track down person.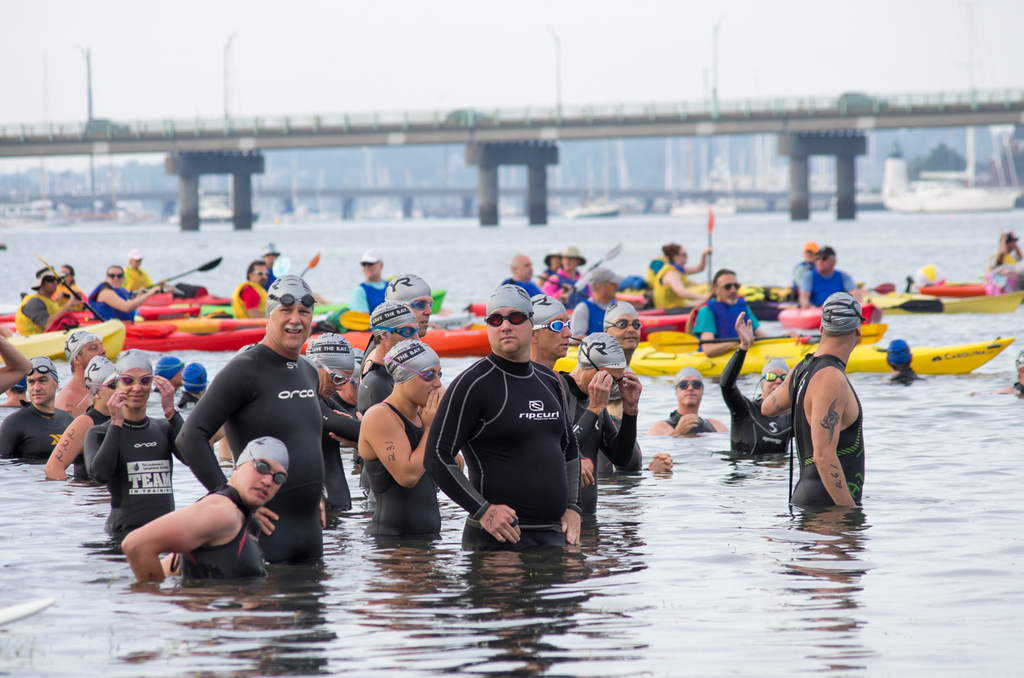
Tracked to {"x1": 351, "y1": 248, "x2": 388, "y2": 312}.
